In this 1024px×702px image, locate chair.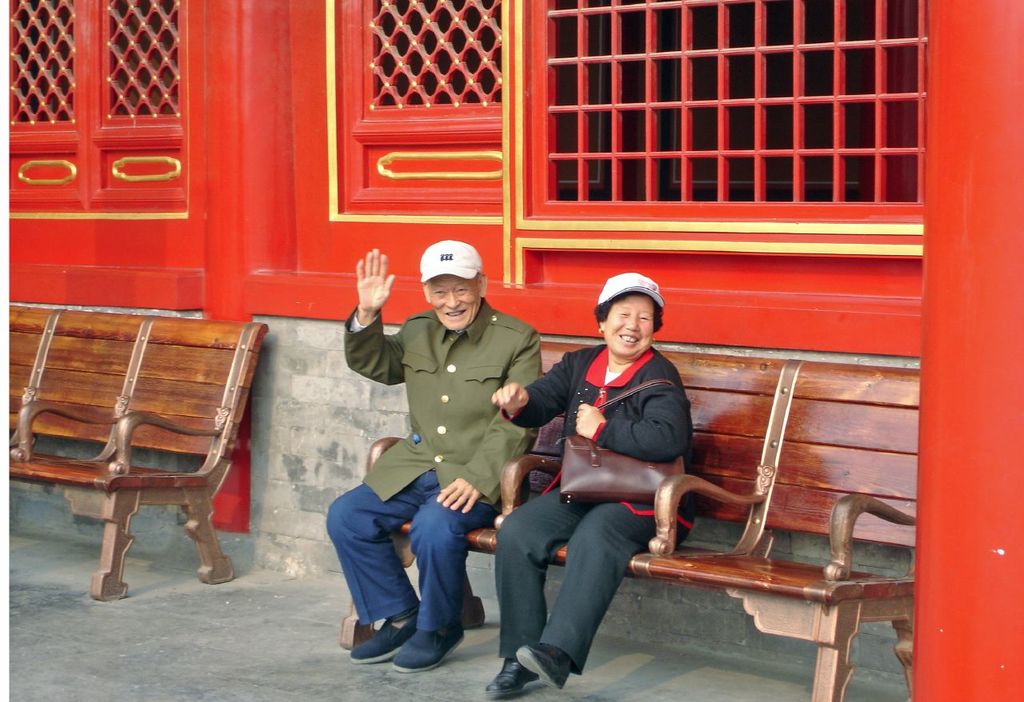
Bounding box: rect(10, 313, 271, 604).
